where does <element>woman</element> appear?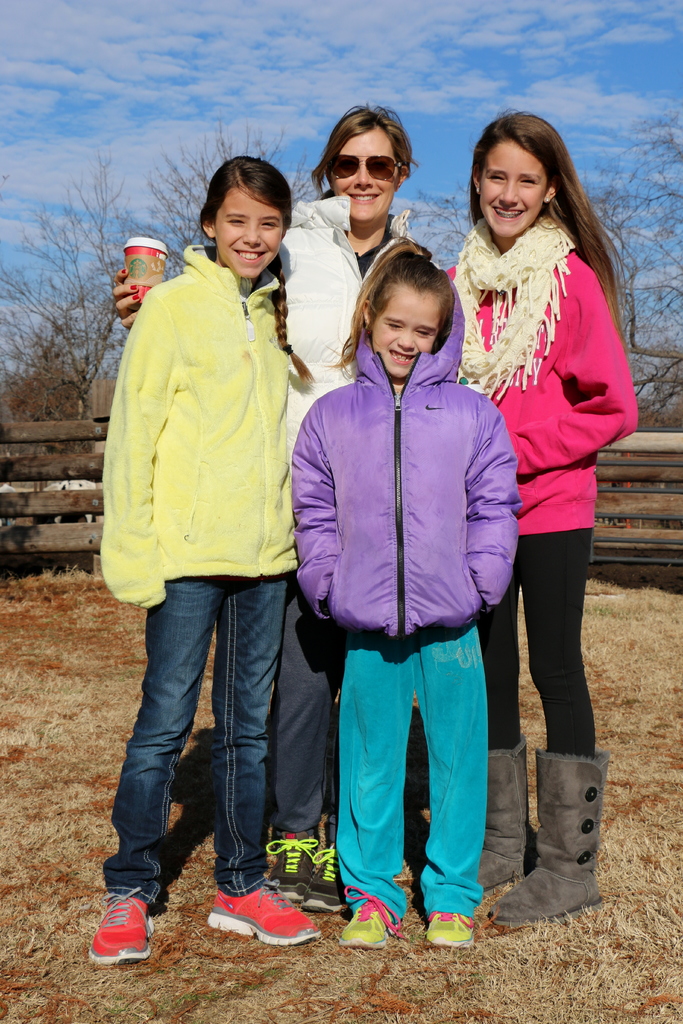
Appears at box(110, 101, 443, 908).
